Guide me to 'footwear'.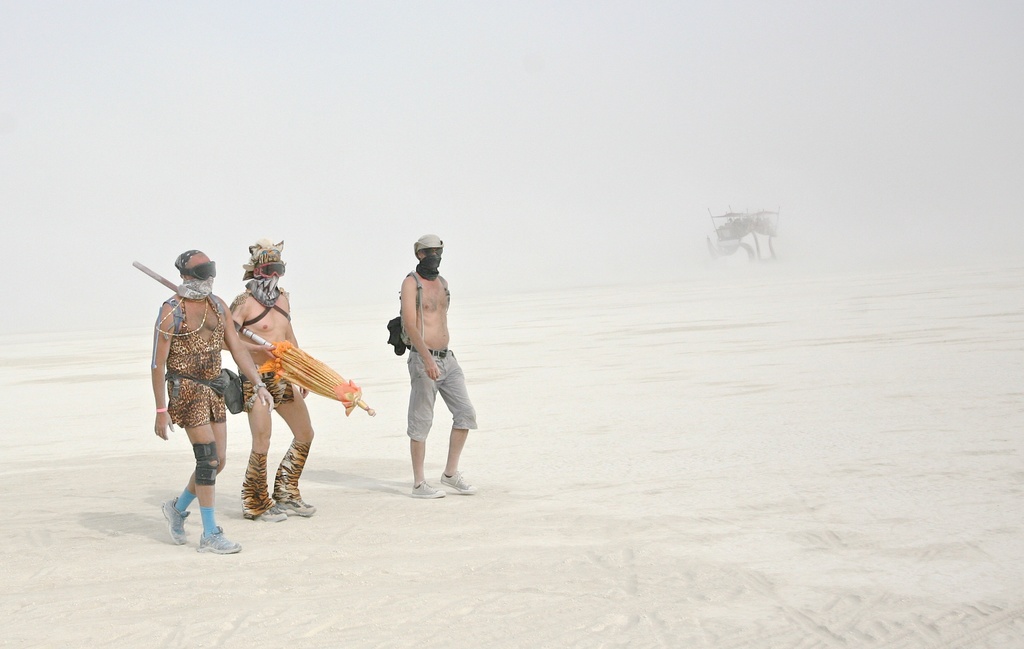
Guidance: 441, 469, 479, 495.
